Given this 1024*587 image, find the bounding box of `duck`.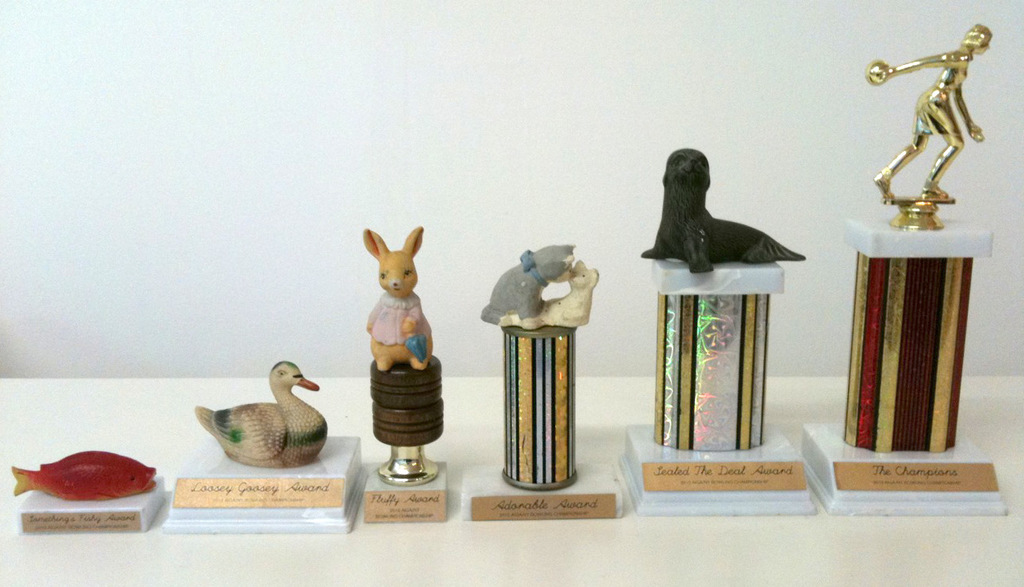
(left=199, top=357, right=327, bottom=459).
